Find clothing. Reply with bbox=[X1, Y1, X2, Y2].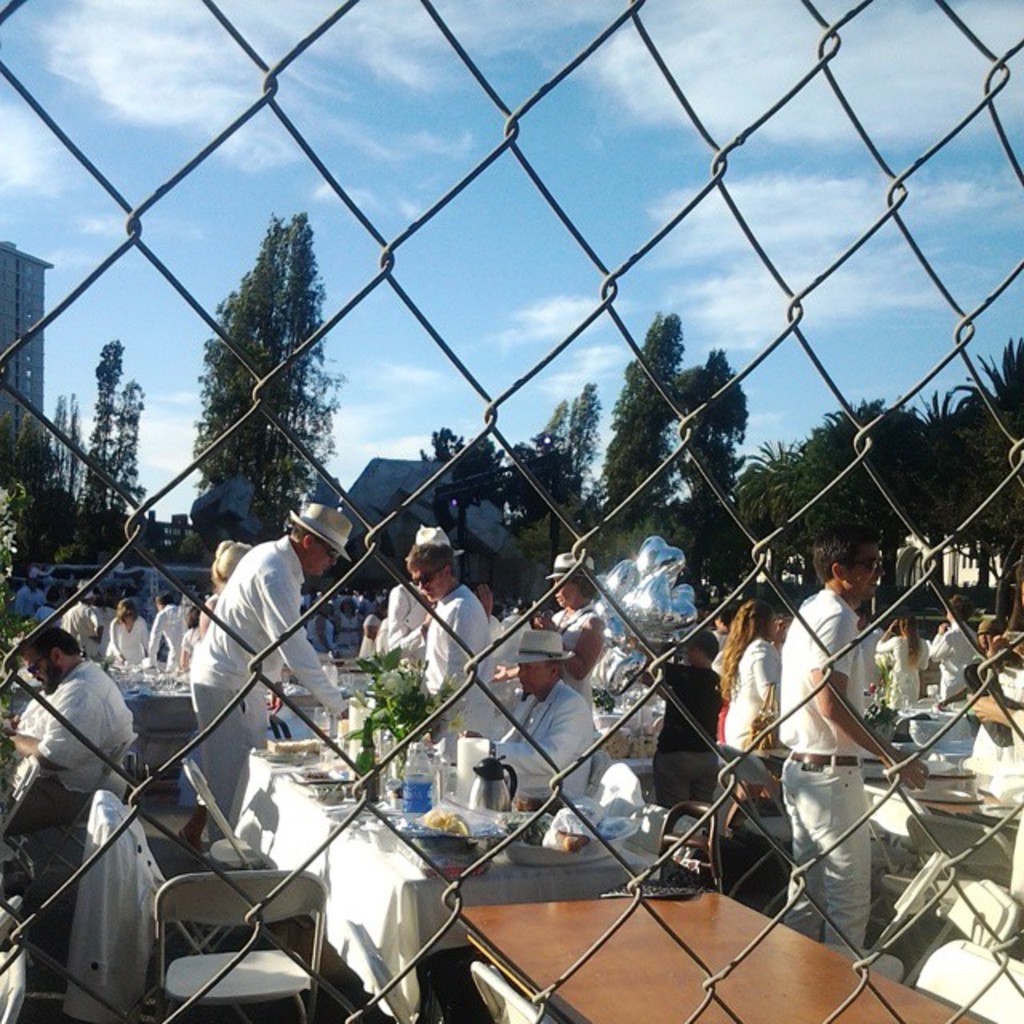
bbox=[384, 576, 429, 653].
